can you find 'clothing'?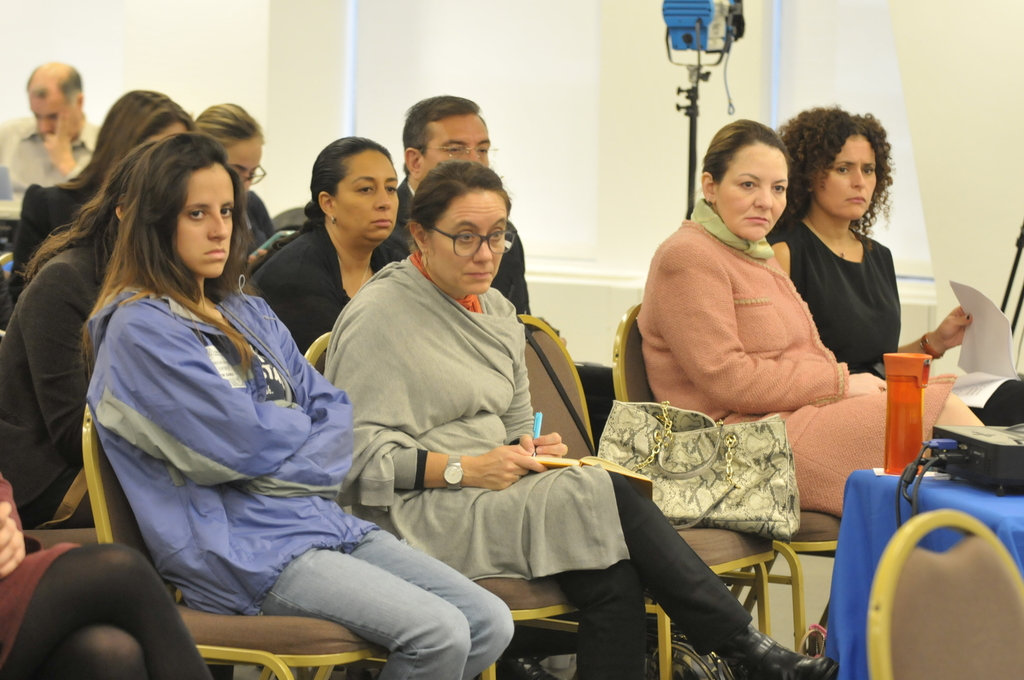
Yes, bounding box: pyautogui.locateOnScreen(765, 214, 1023, 436).
